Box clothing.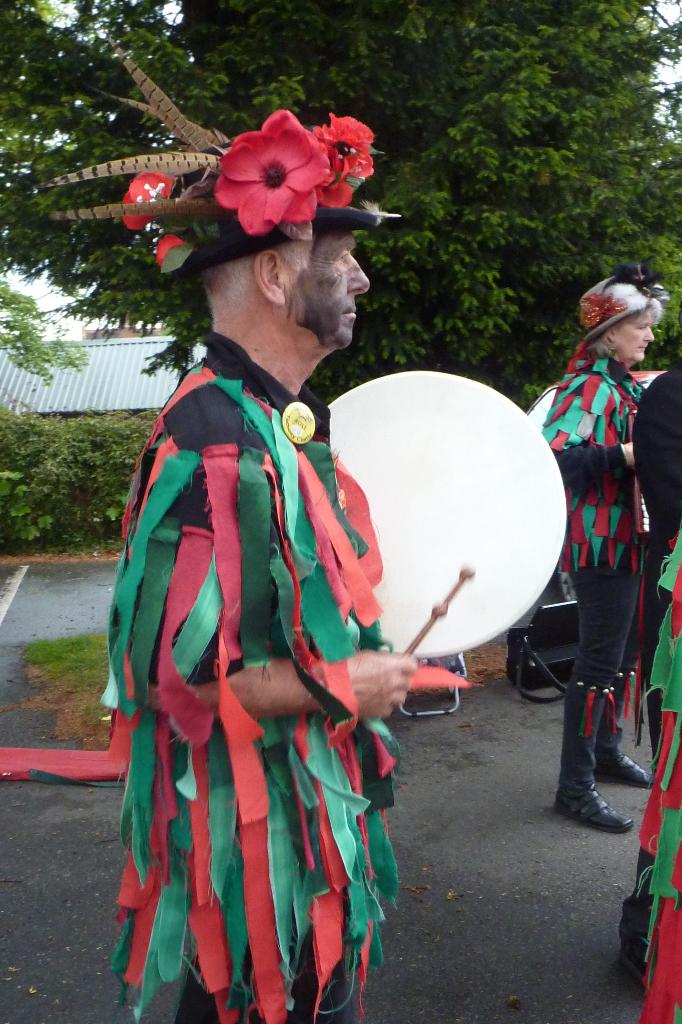
<region>546, 349, 631, 566</region>.
